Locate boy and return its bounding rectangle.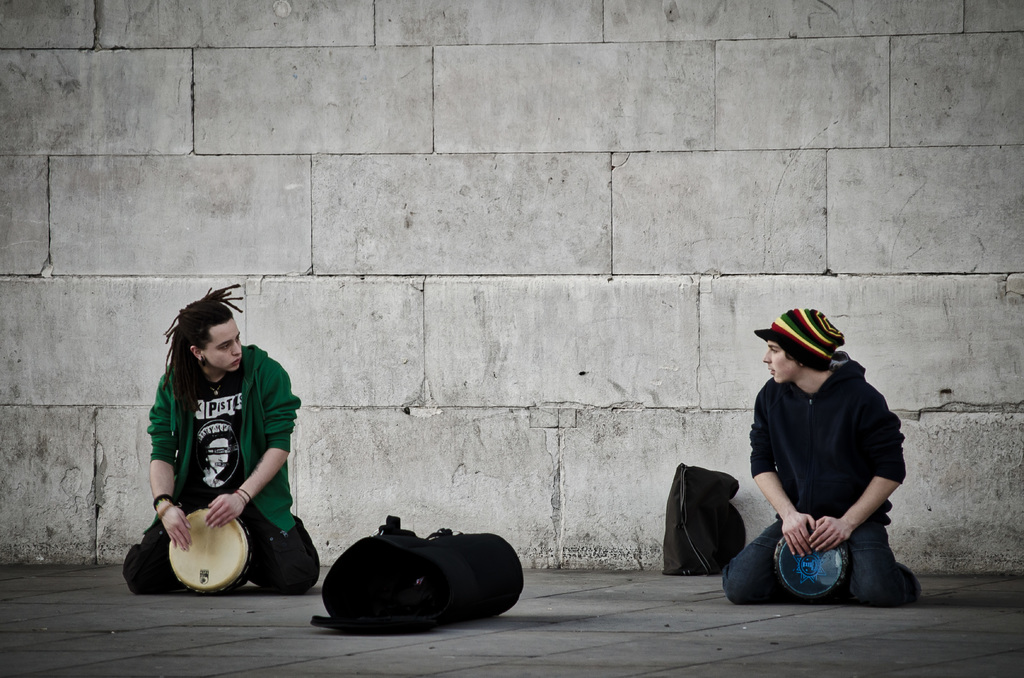
120, 280, 318, 595.
